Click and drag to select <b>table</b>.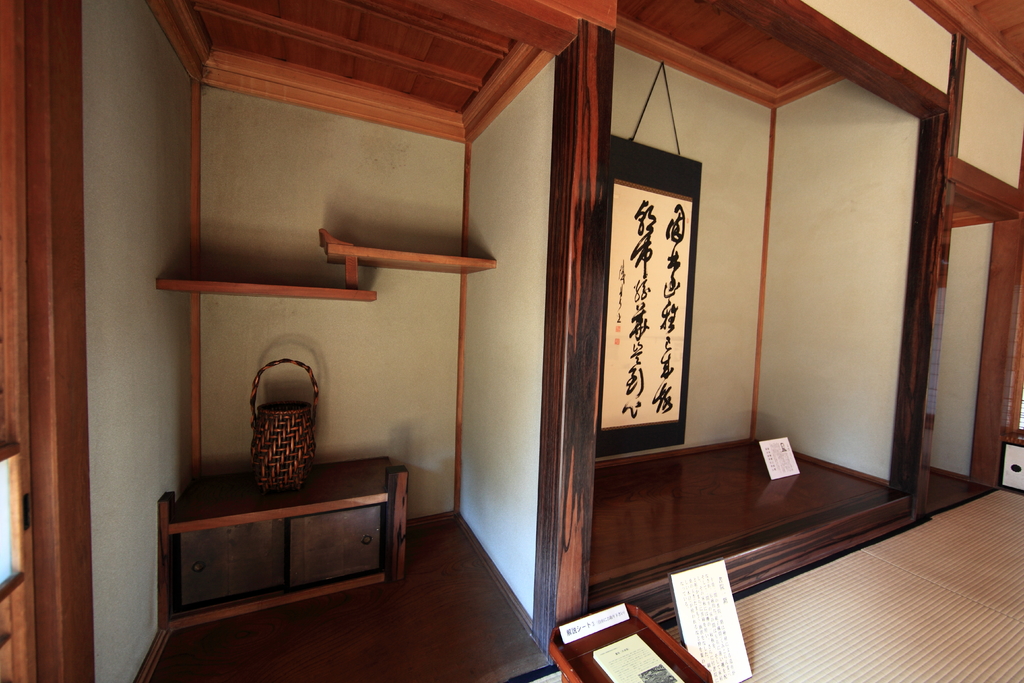
Selection: left=504, top=482, right=1023, bottom=682.
